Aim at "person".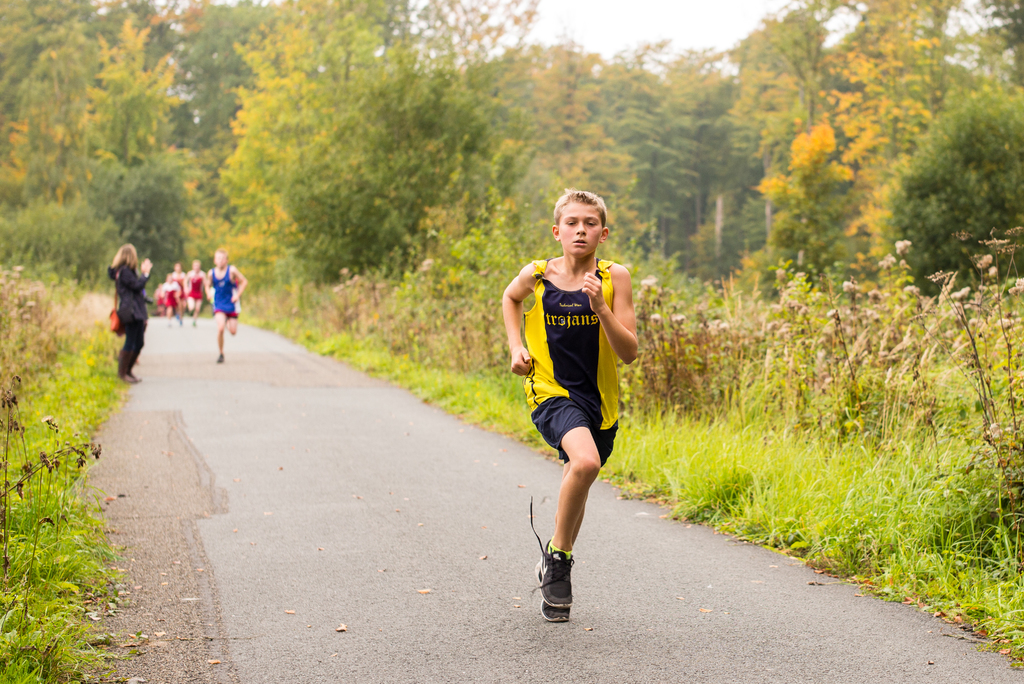
Aimed at <bbox>155, 285, 168, 319</bbox>.
